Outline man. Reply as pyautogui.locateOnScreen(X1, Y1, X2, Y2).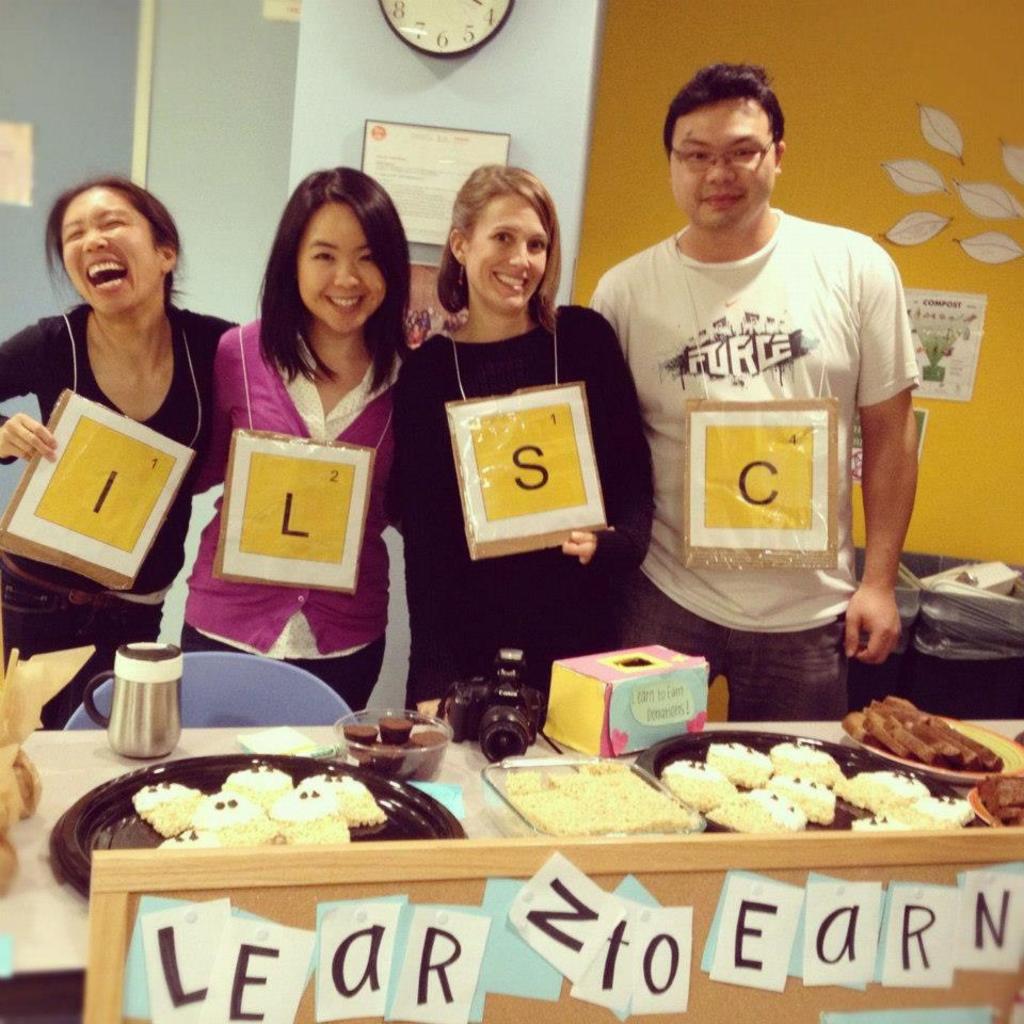
pyautogui.locateOnScreen(581, 45, 942, 720).
